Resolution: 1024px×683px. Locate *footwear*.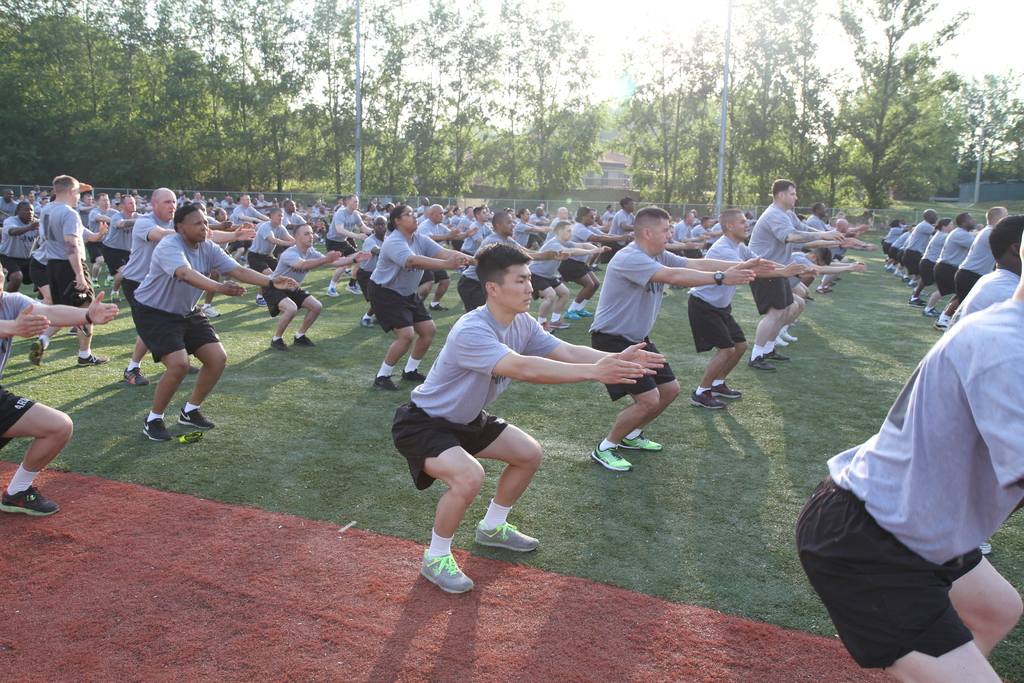
crop(361, 315, 376, 330).
